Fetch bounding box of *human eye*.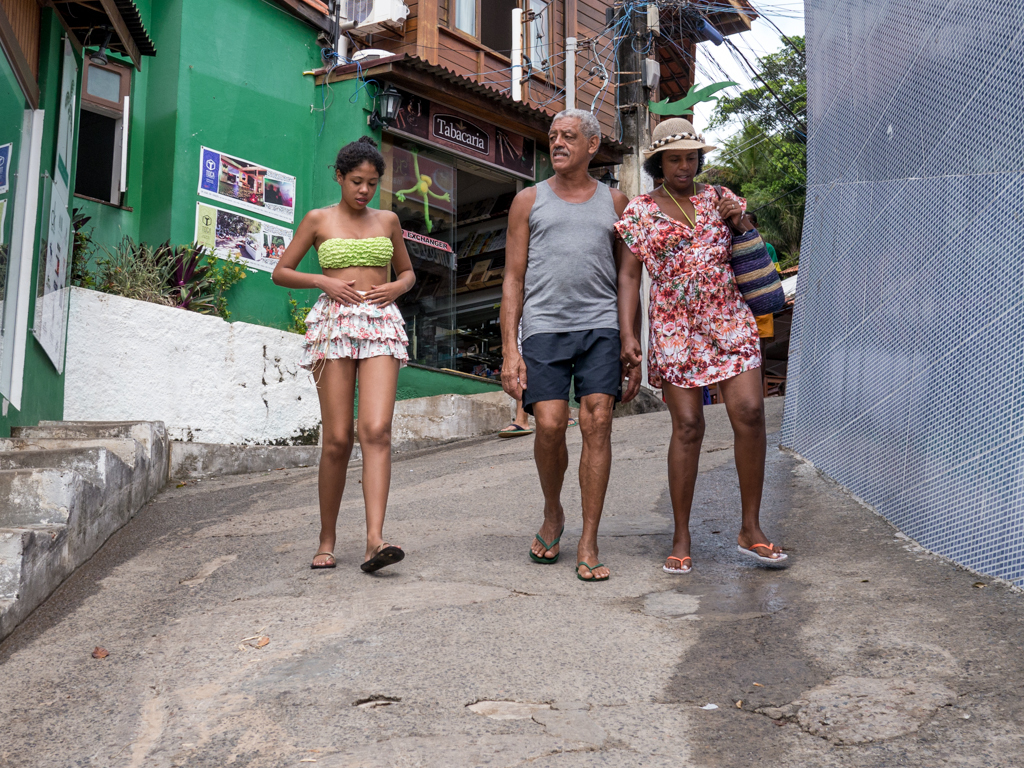
Bbox: 548:134:555:142.
